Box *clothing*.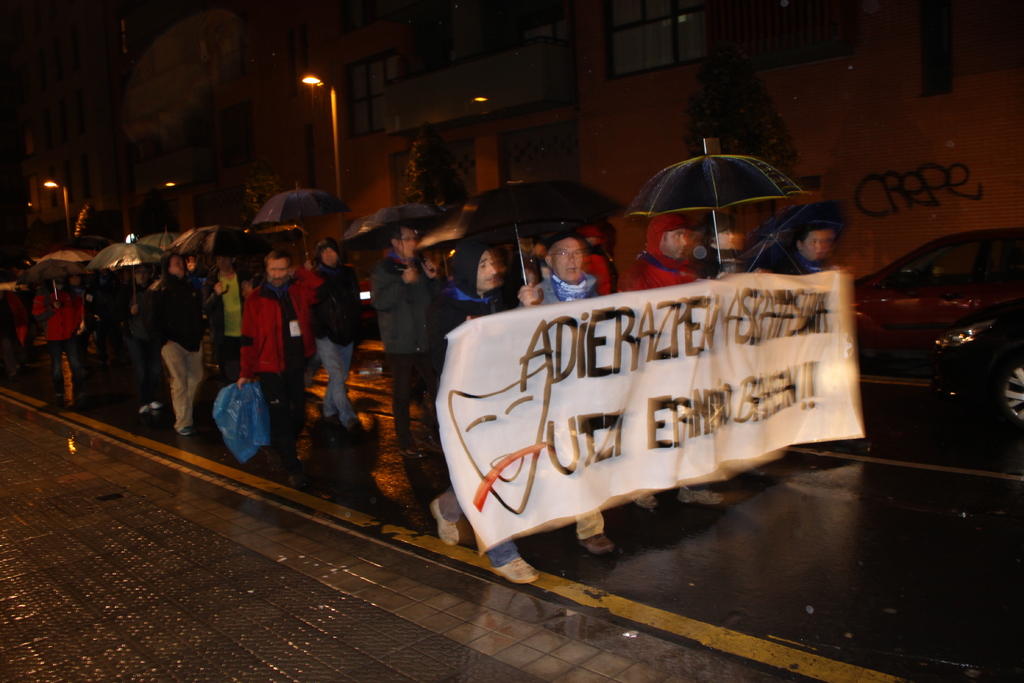
bbox=(234, 279, 324, 447).
